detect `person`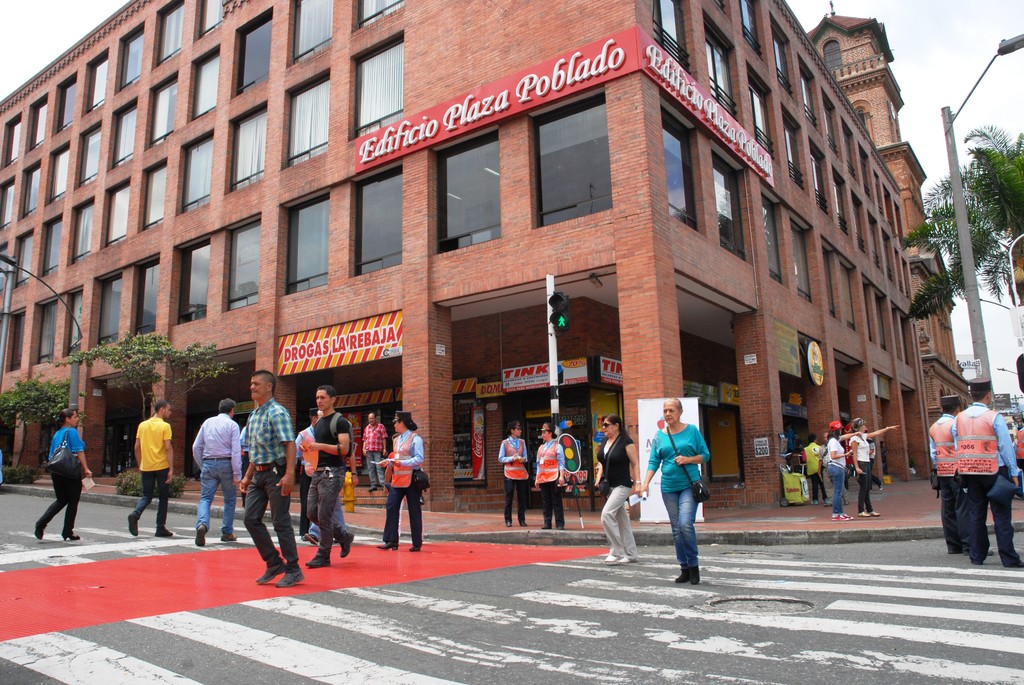
Rect(191, 395, 248, 546)
